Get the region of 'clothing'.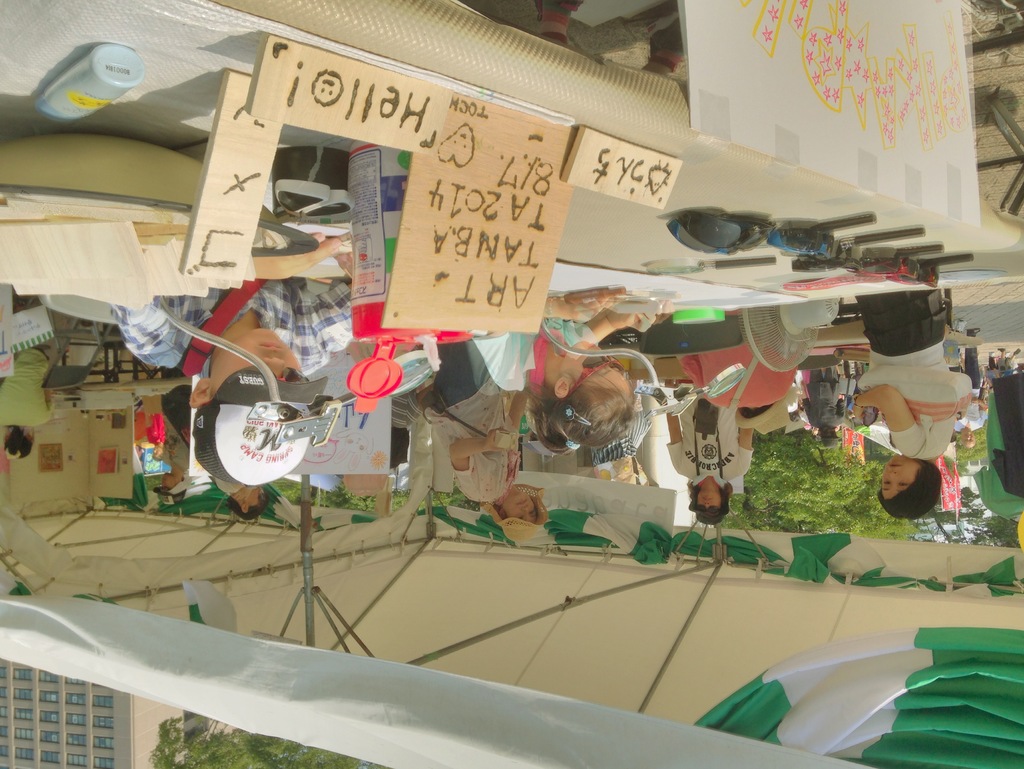
109/273/356/376.
